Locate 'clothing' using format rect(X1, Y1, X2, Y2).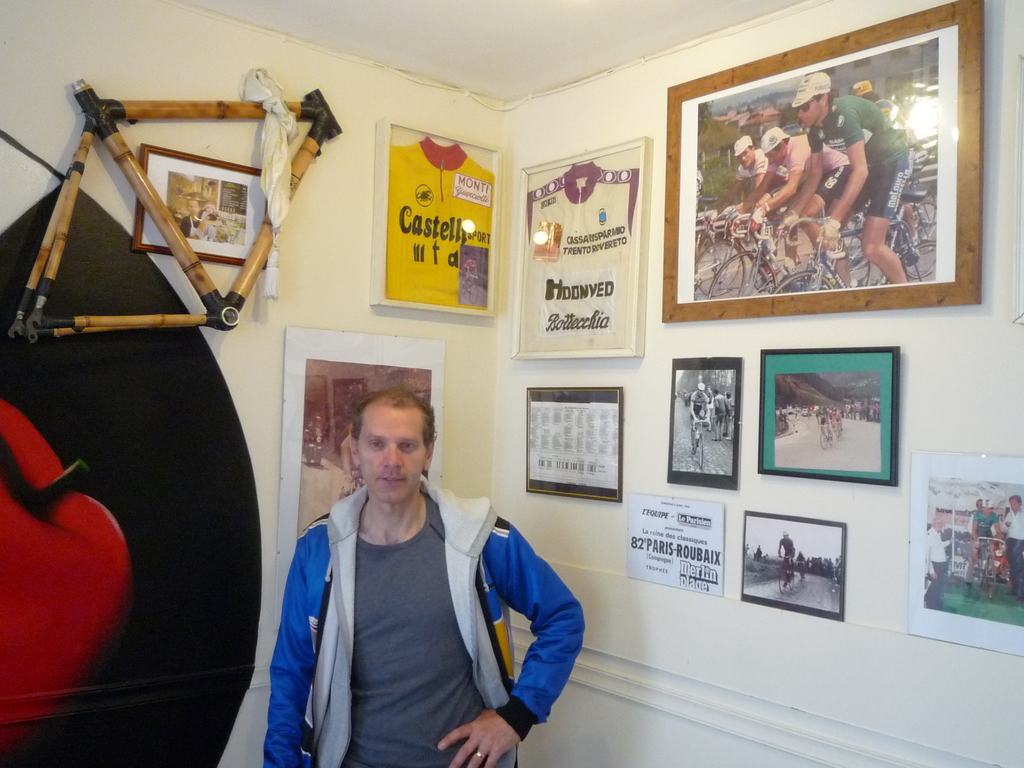
rect(995, 498, 1023, 586).
